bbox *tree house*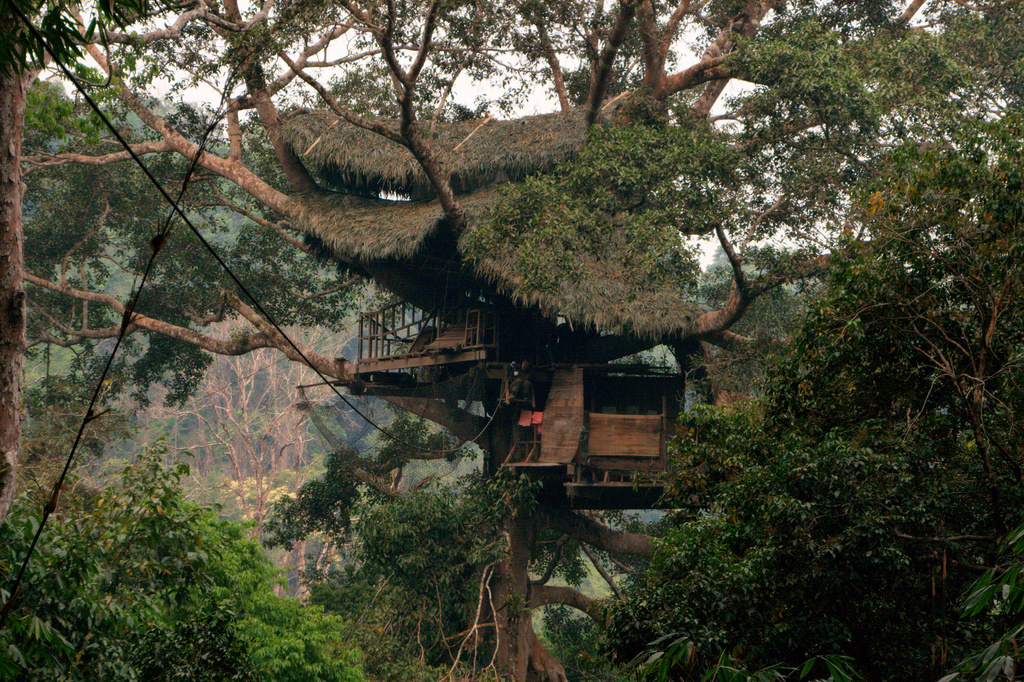
261/101/705/511
